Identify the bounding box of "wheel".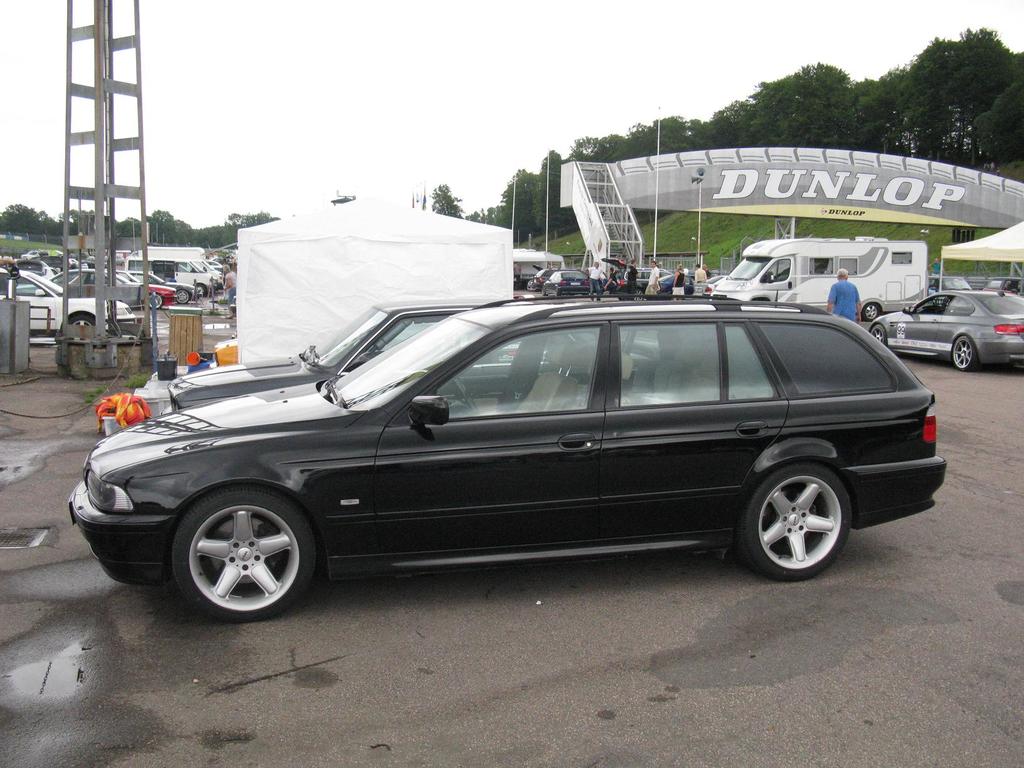
bbox=[869, 324, 886, 347].
